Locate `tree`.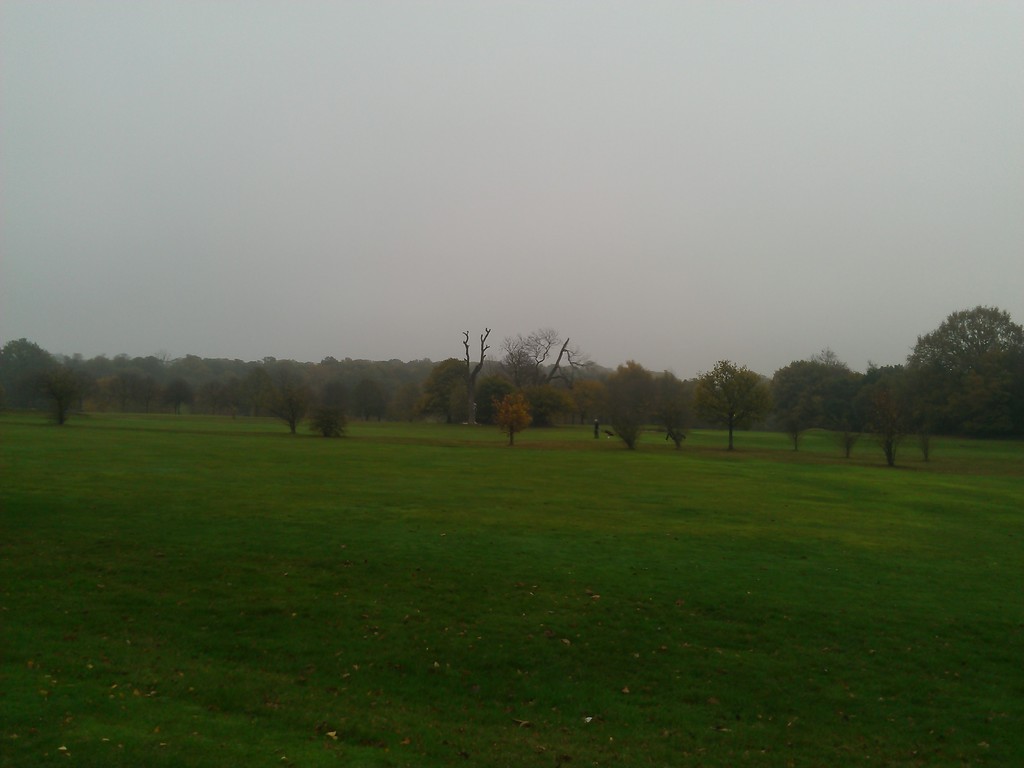
Bounding box: 259:371:310:437.
